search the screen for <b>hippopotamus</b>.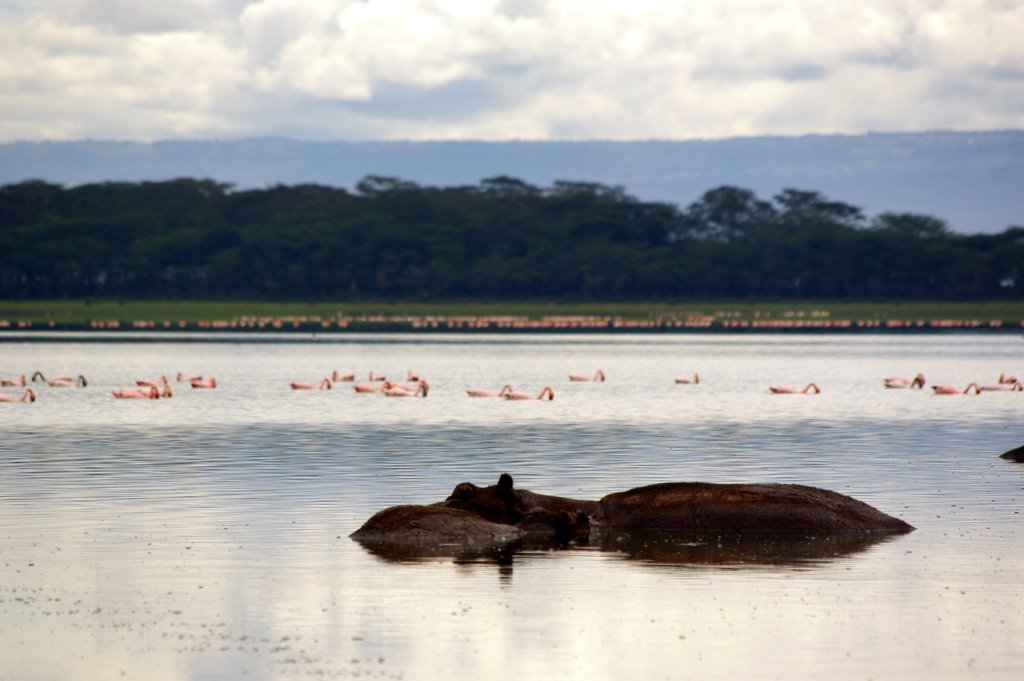
Found at rect(360, 472, 914, 540).
